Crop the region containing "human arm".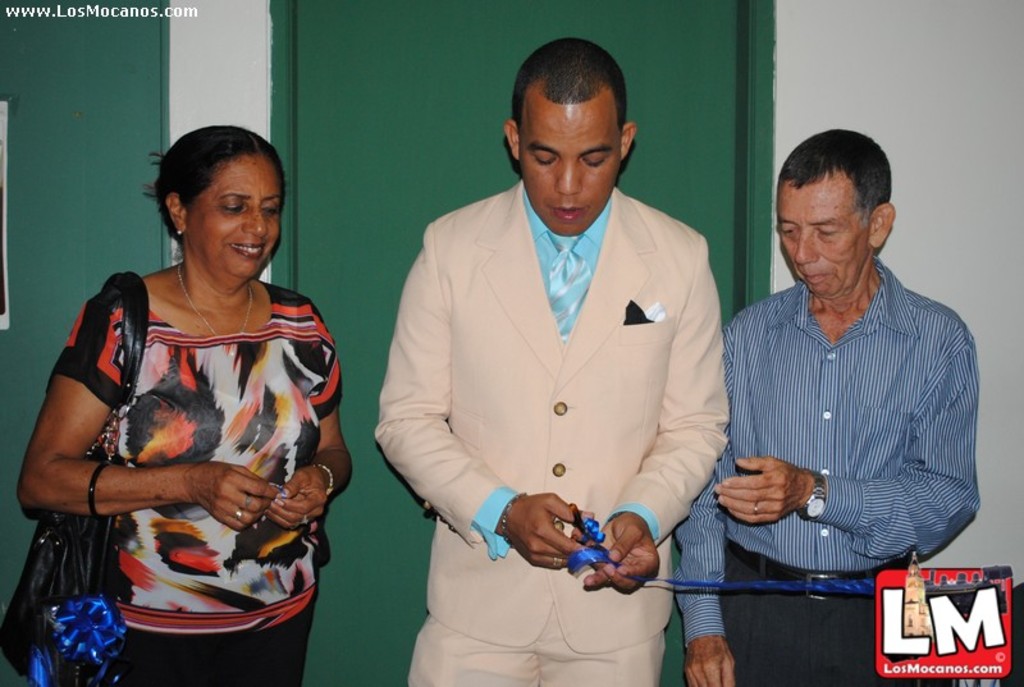
Crop region: detection(253, 298, 358, 536).
